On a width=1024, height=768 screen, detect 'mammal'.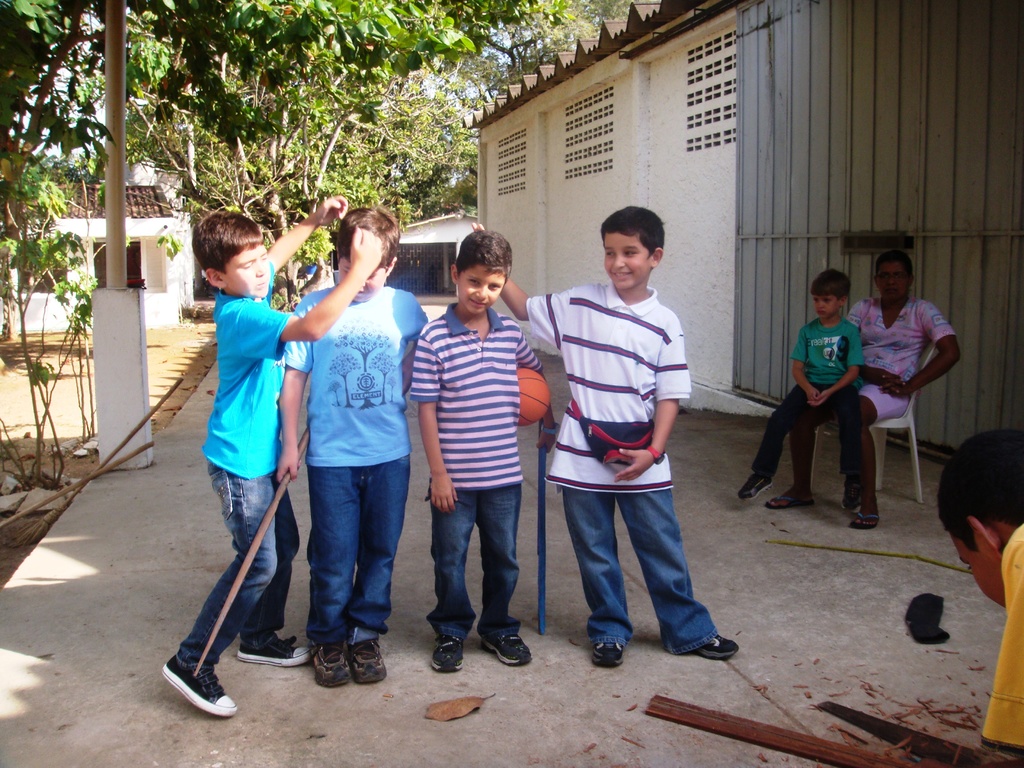
158, 190, 386, 717.
